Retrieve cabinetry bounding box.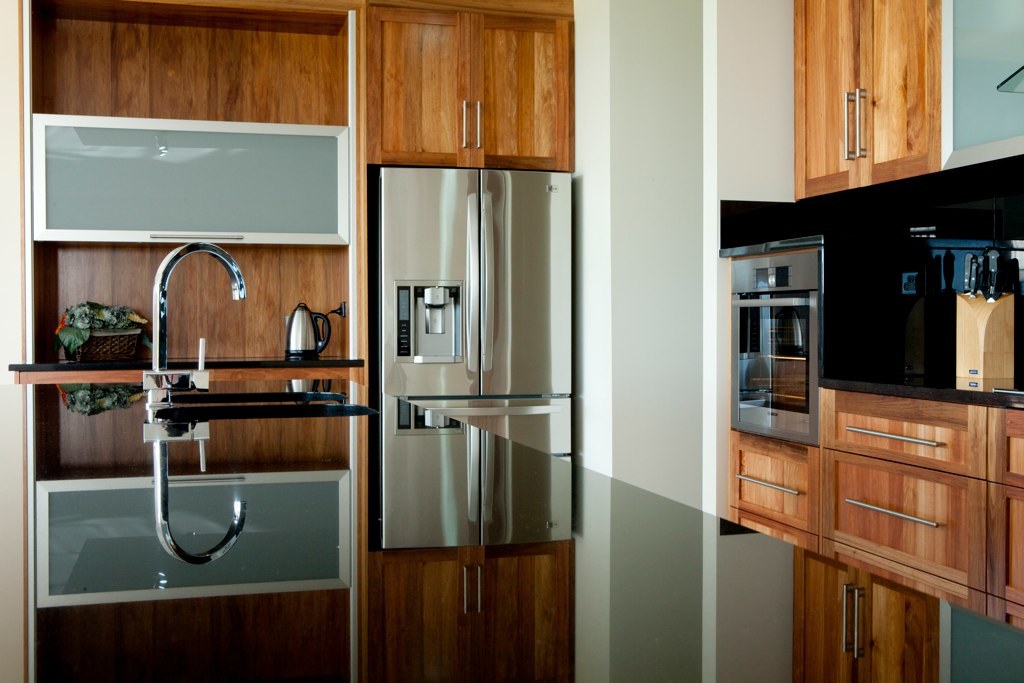
Bounding box: rect(15, 0, 364, 682).
